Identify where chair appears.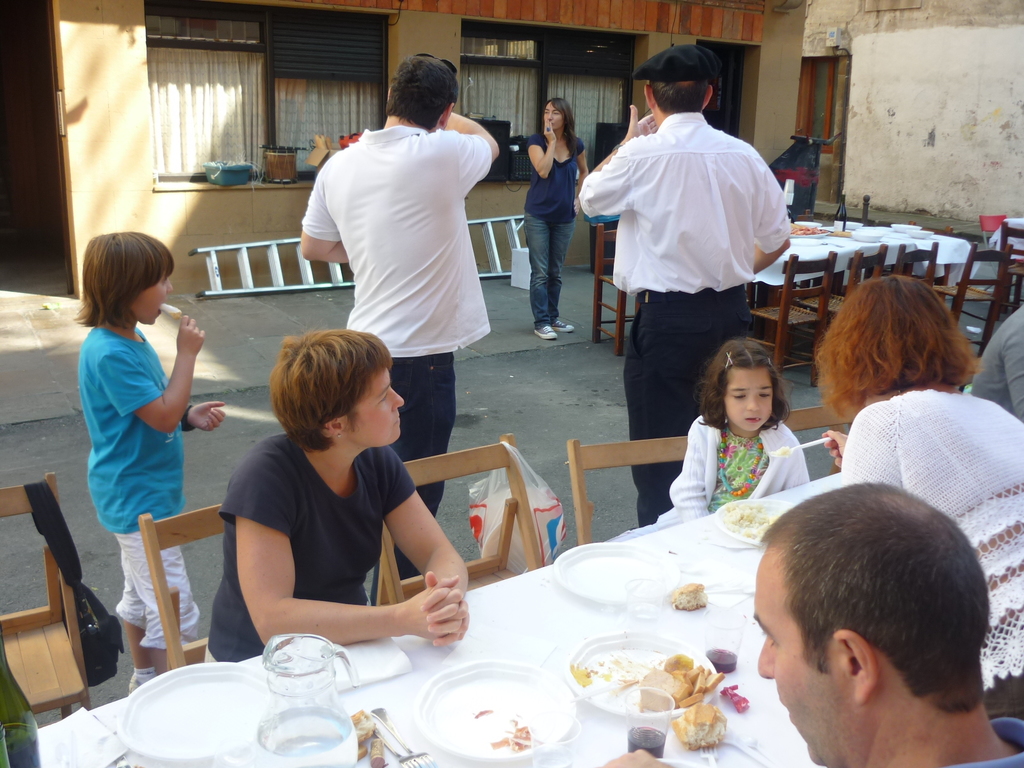
Appears at <region>934, 237, 1013, 364</region>.
